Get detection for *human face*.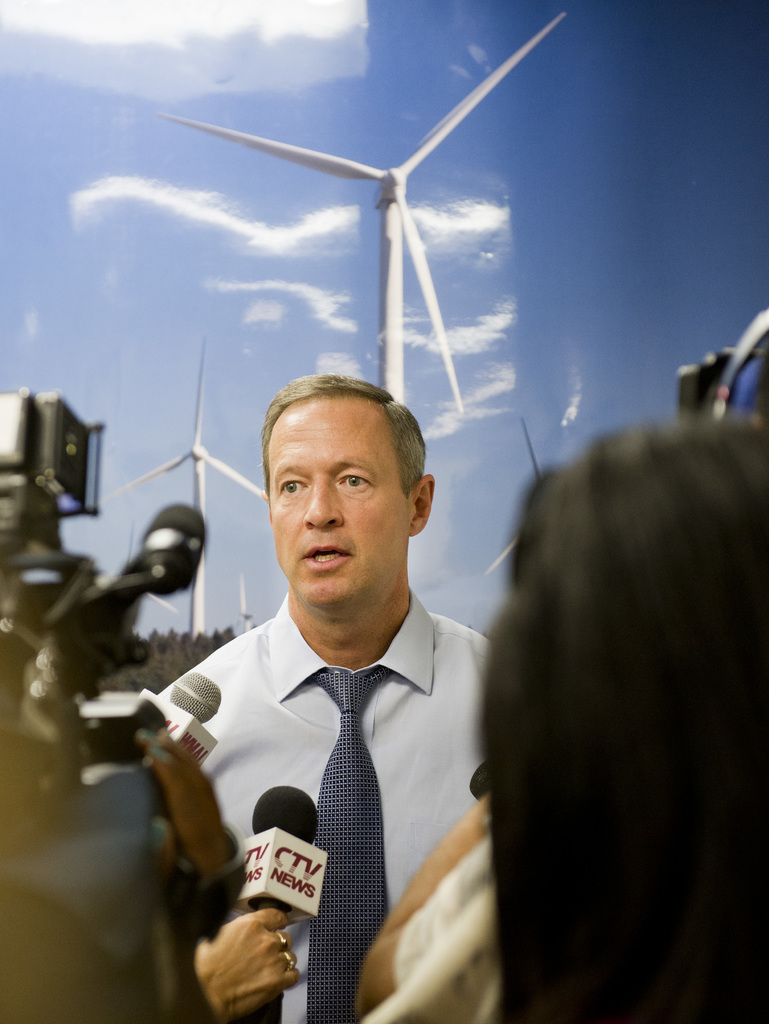
Detection: l=268, t=390, r=409, b=620.
